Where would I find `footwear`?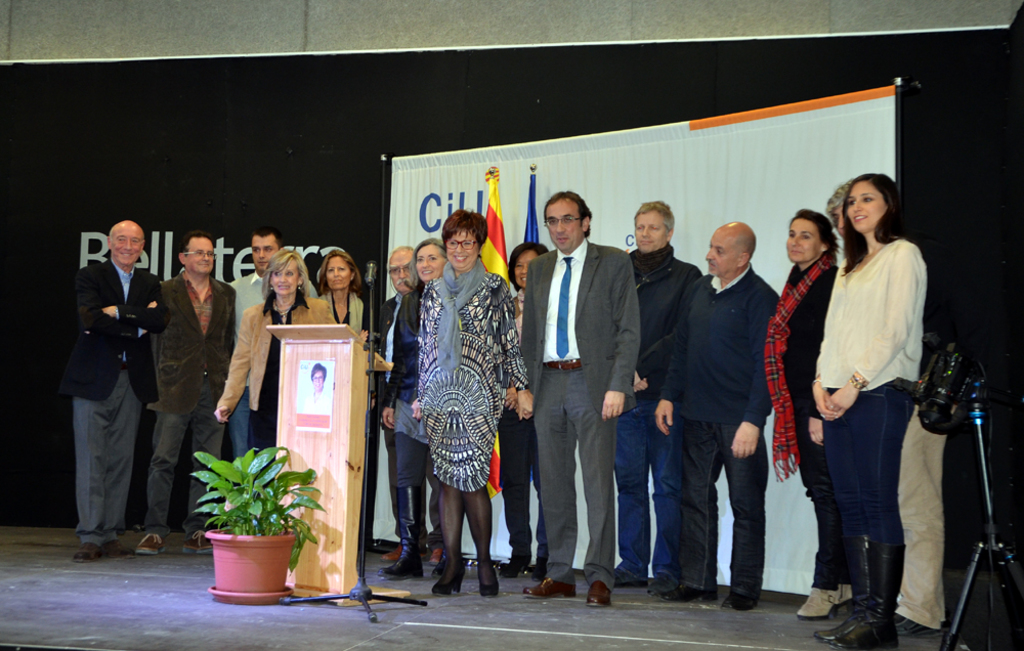
At 530/560/549/581.
